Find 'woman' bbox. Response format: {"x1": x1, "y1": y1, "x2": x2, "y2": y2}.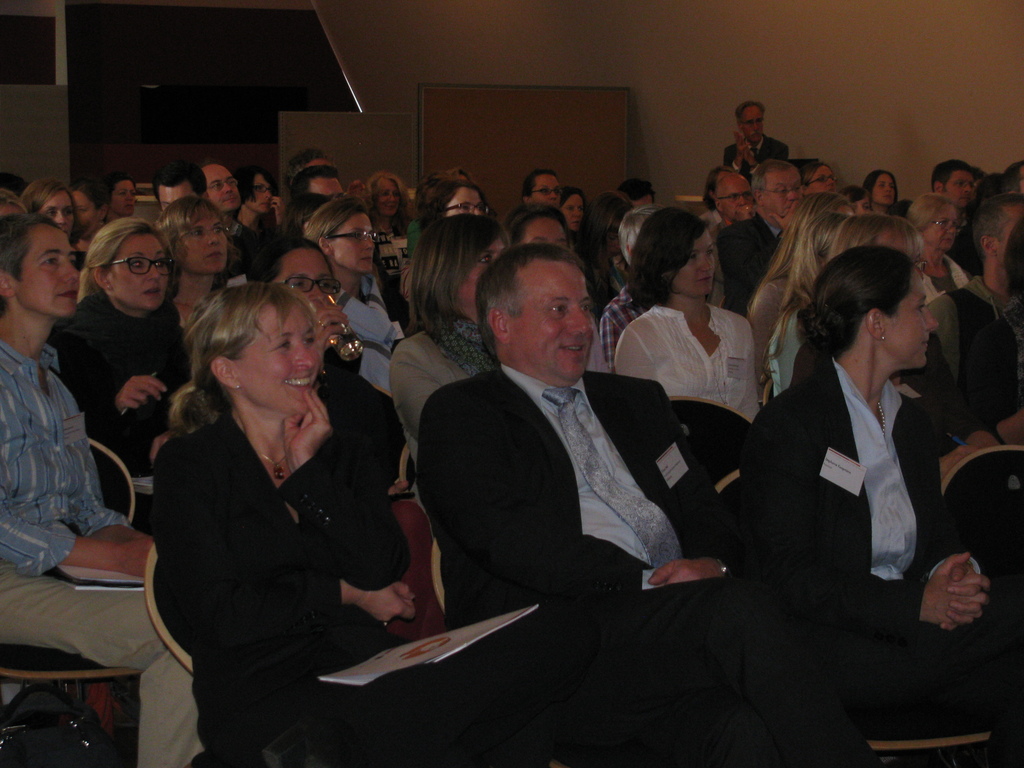
{"x1": 92, "y1": 167, "x2": 144, "y2": 221}.
